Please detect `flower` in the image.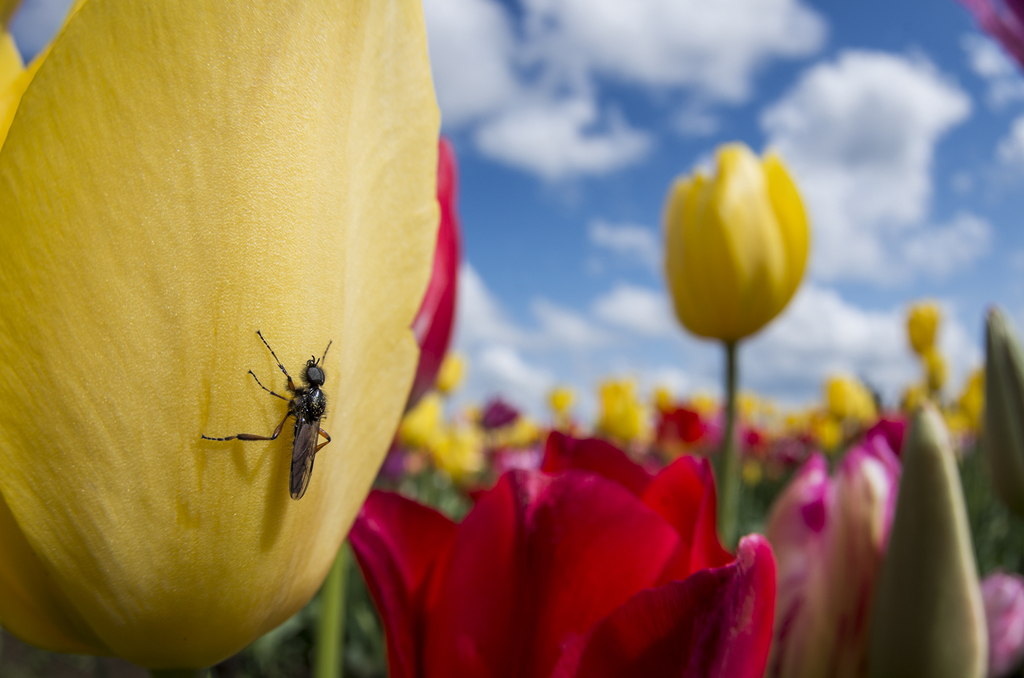
BBox(667, 111, 831, 372).
